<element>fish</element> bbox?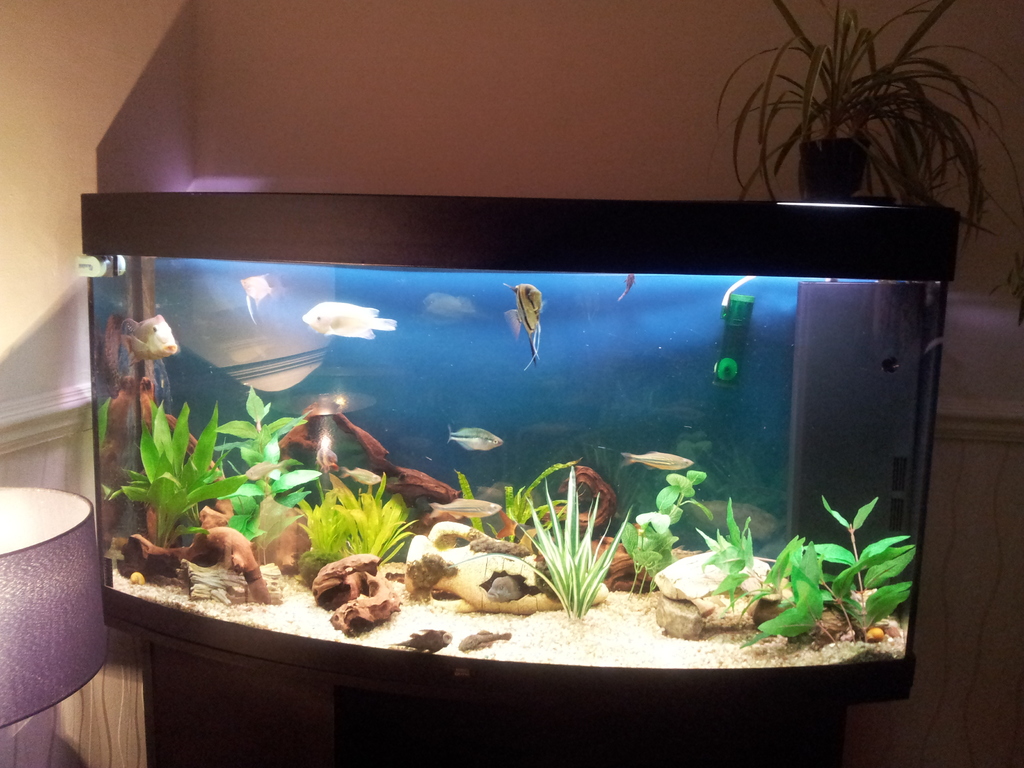
Rect(422, 294, 477, 321)
